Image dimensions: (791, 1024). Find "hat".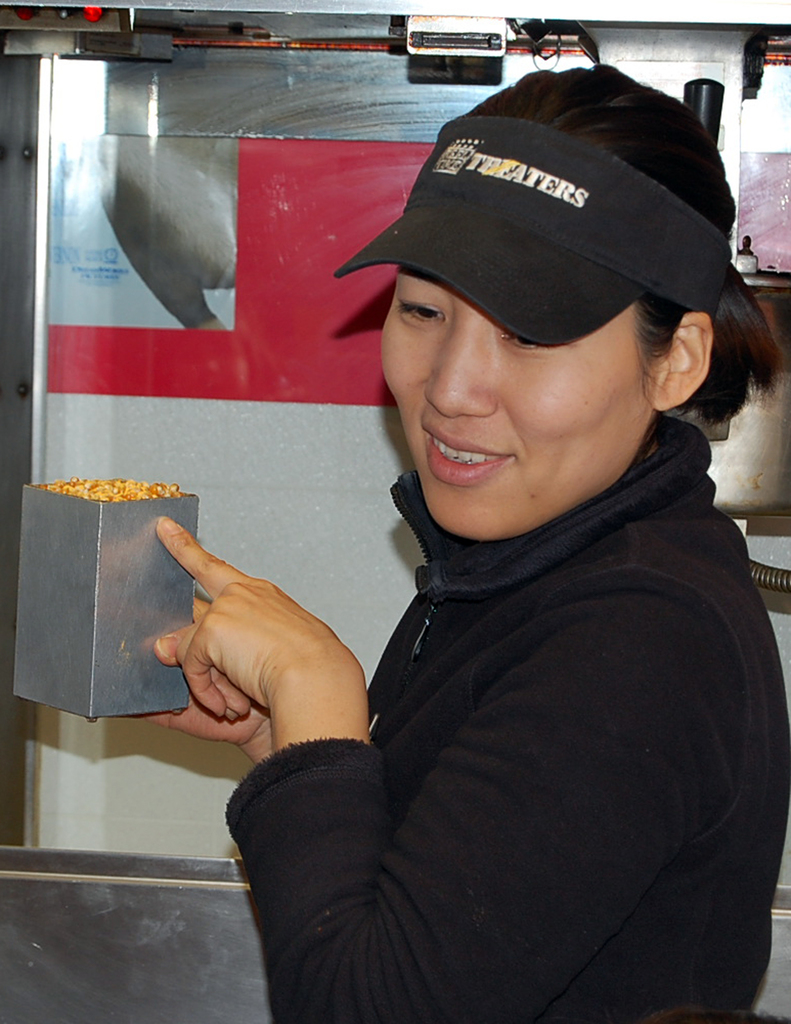
left=336, top=59, right=737, bottom=349.
